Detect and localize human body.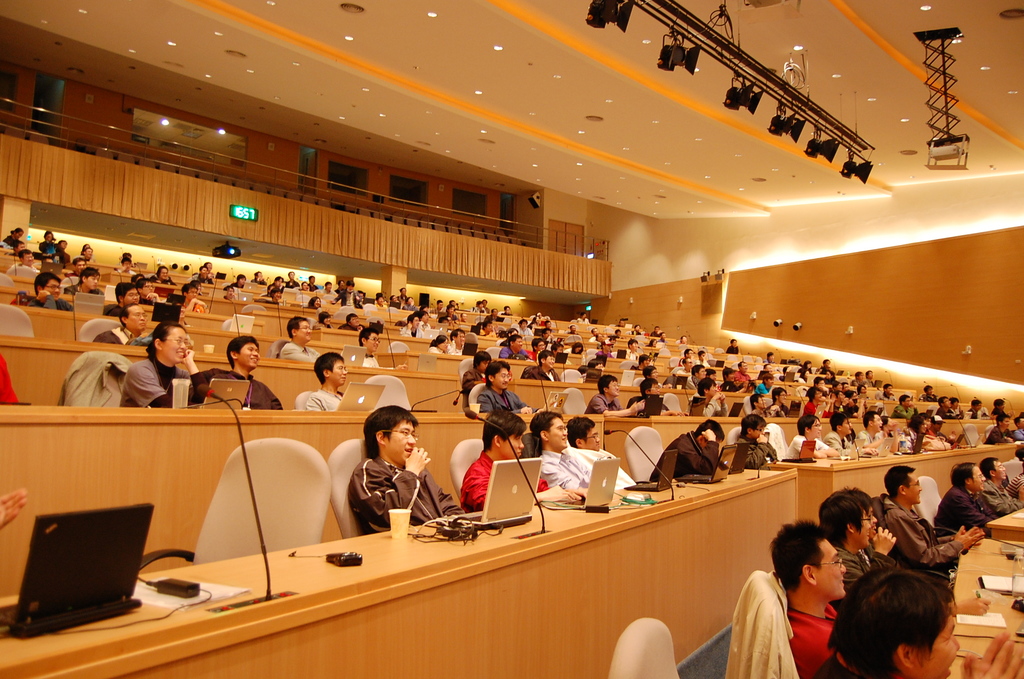
Localized at bbox(927, 456, 999, 534).
